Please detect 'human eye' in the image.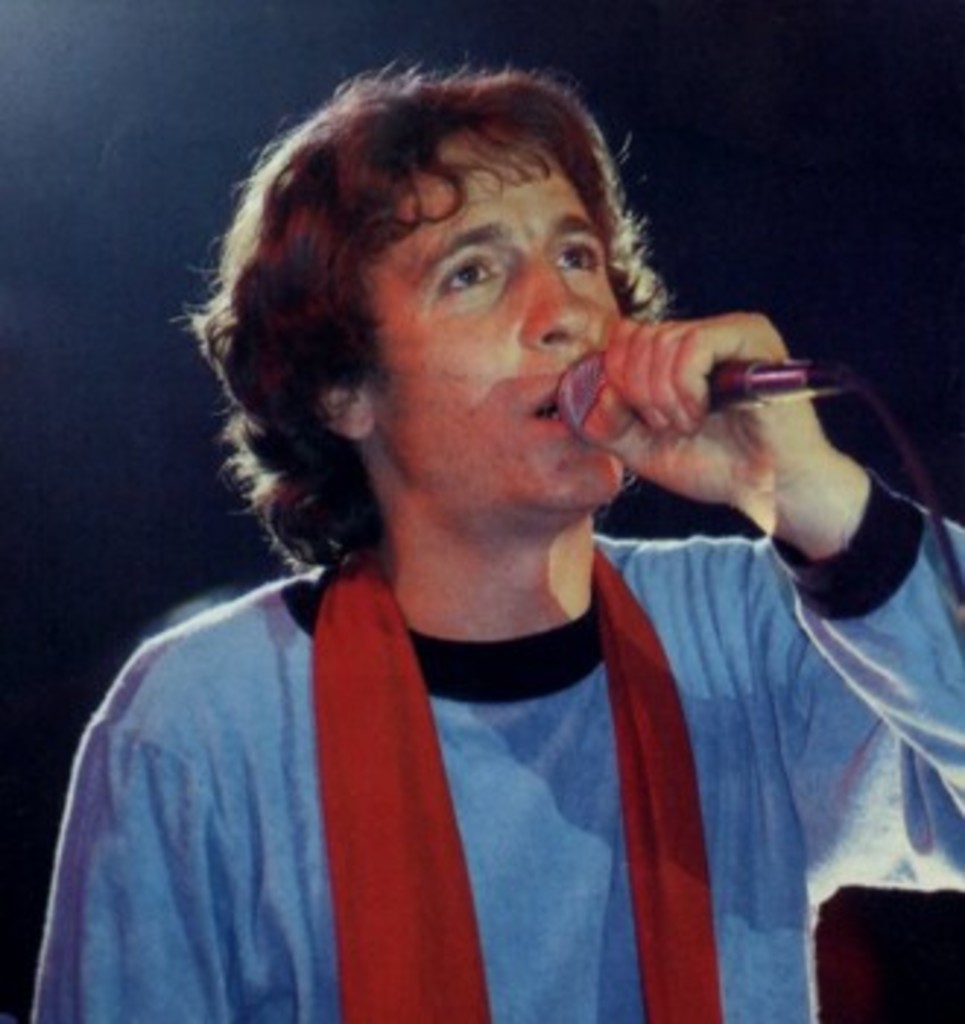
541 225 617 281.
